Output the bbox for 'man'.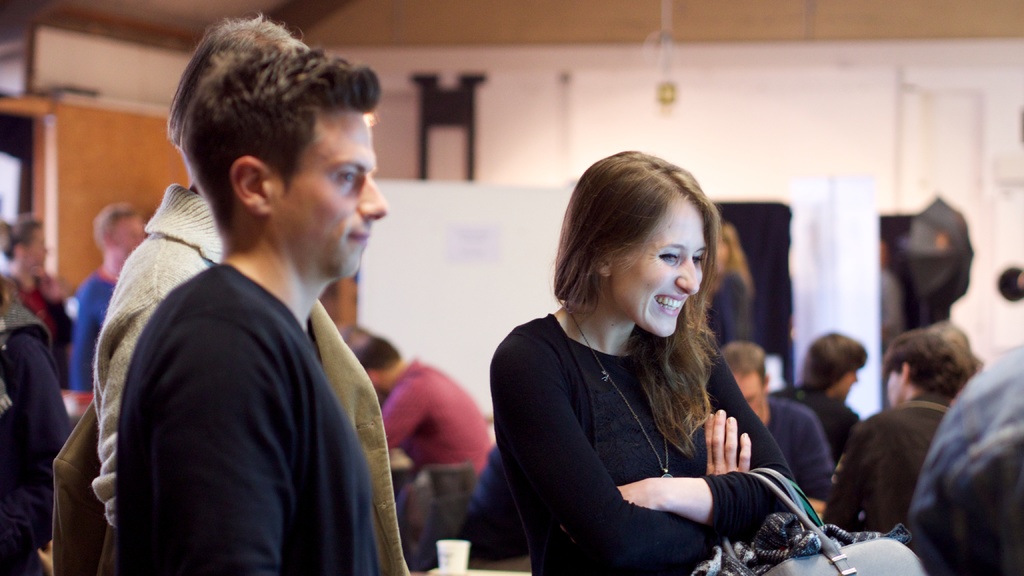
crop(719, 337, 834, 513).
